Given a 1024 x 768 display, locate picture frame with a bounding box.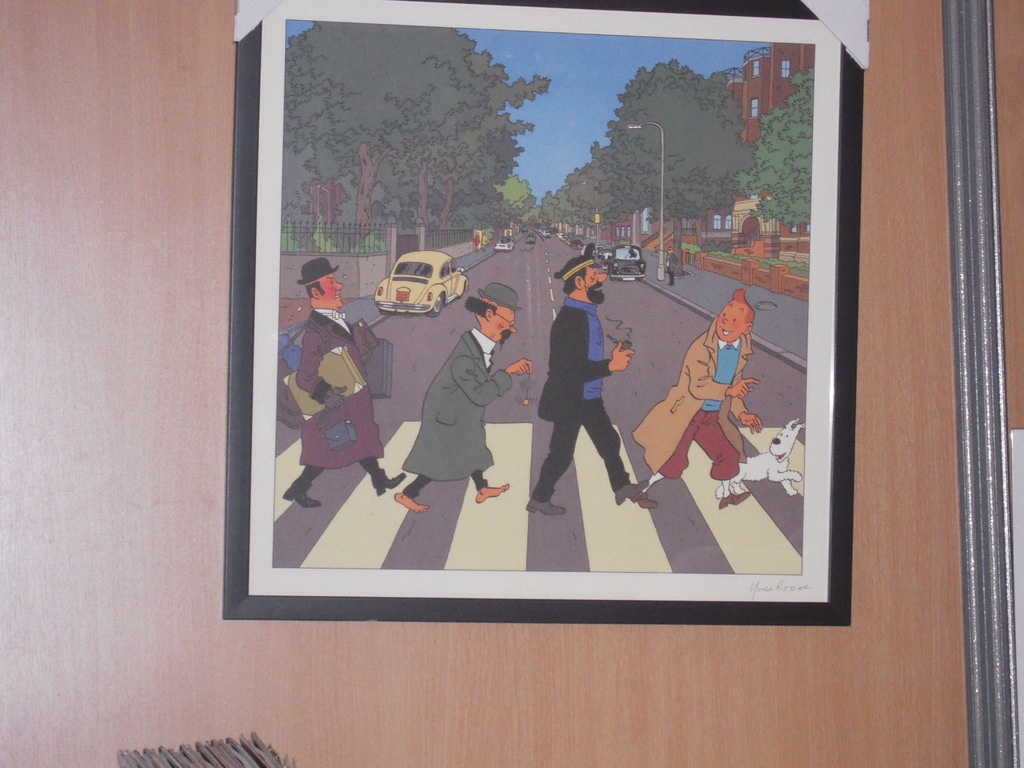
Located: [222, 0, 867, 626].
